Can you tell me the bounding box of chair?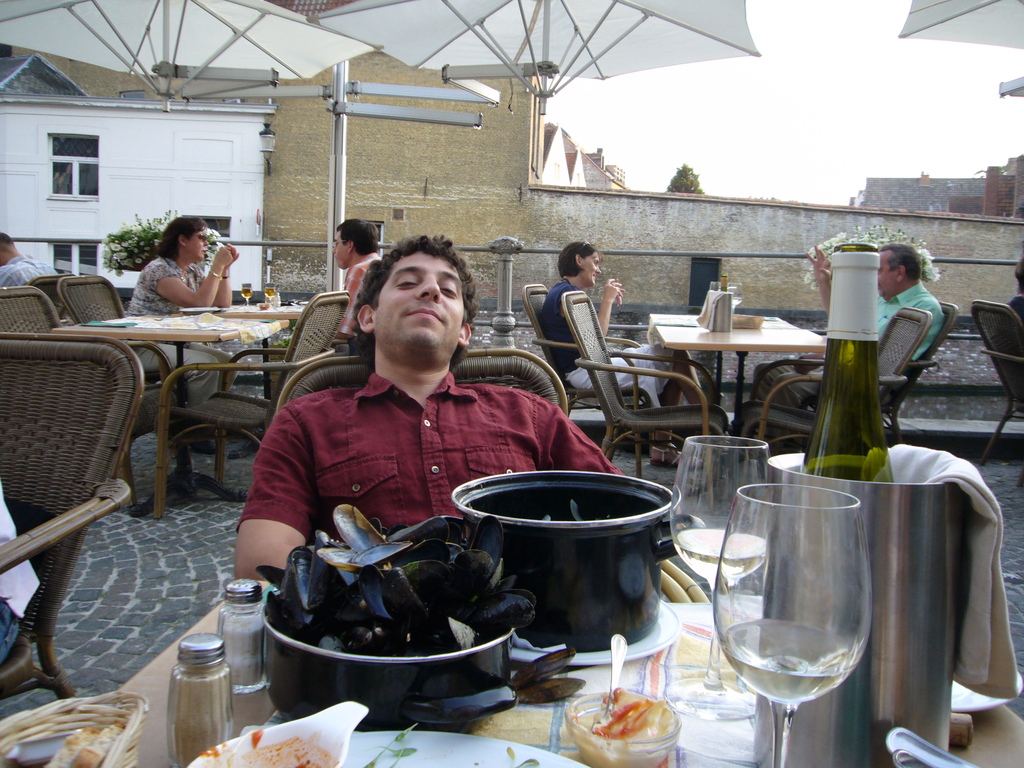
BBox(157, 284, 358, 503).
